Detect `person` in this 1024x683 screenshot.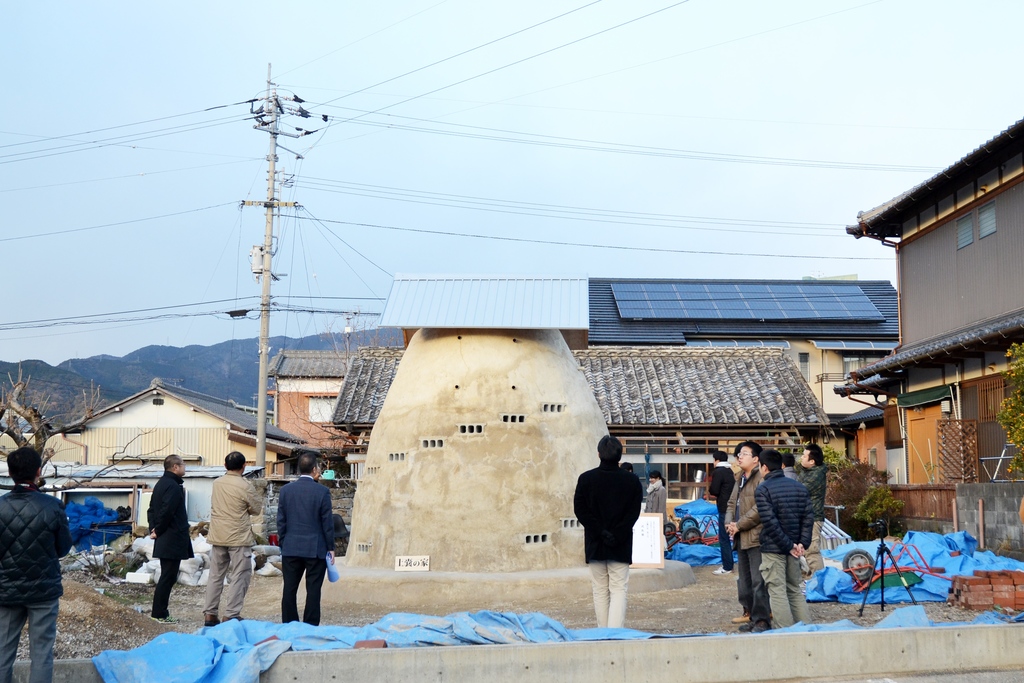
Detection: Rect(644, 472, 663, 522).
